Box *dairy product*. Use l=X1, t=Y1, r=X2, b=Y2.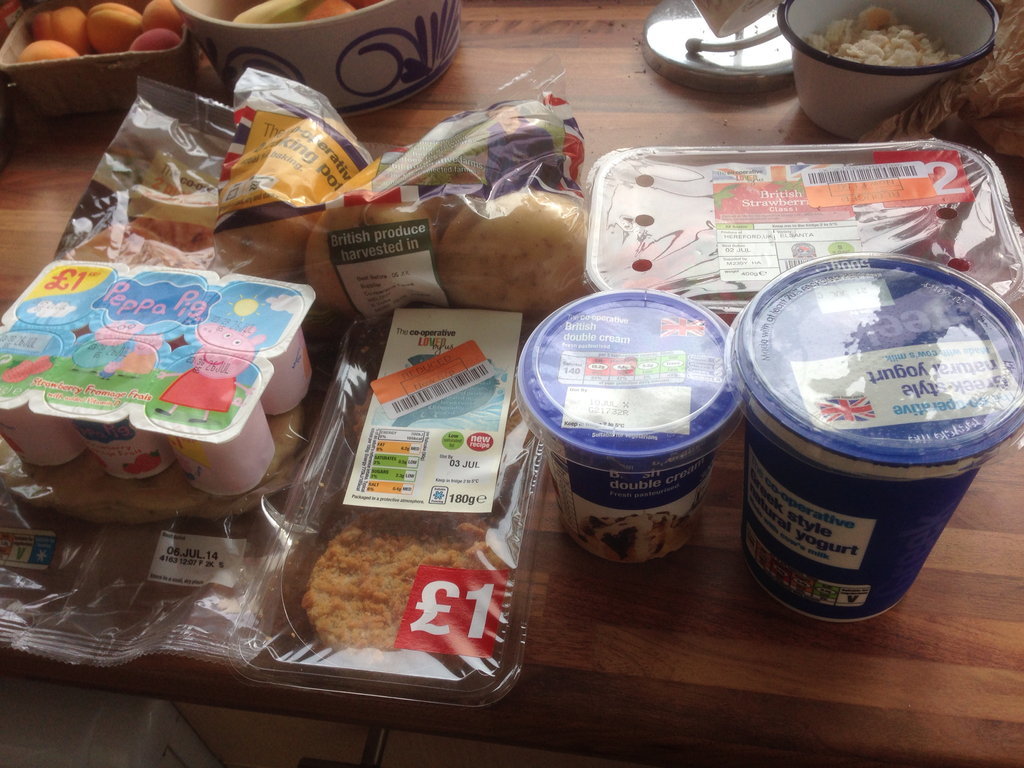
l=241, t=332, r=313, b=416.
